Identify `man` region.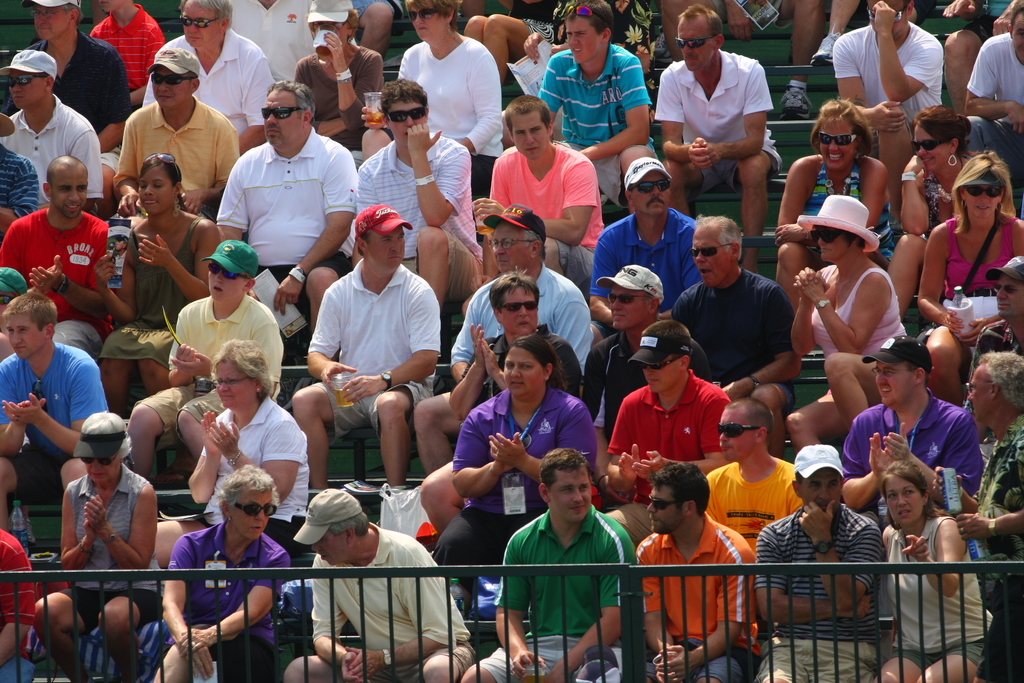
Region: bbox=(0, 159, 113, 366).
